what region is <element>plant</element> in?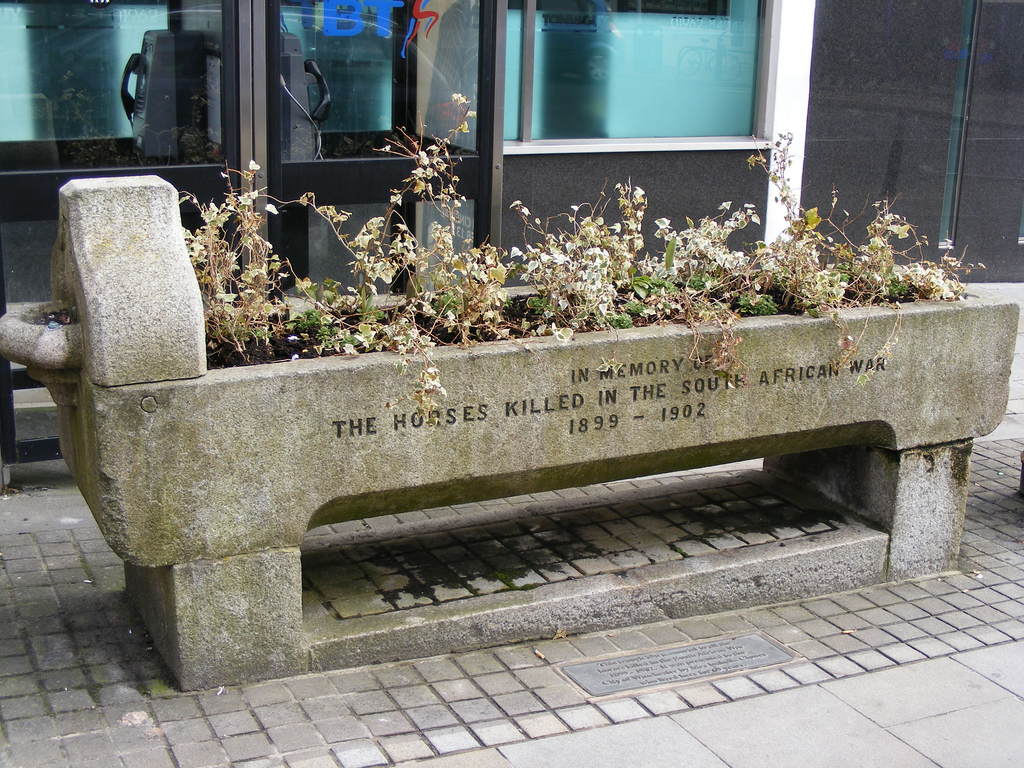
<box>826,197,895,308</box>.
